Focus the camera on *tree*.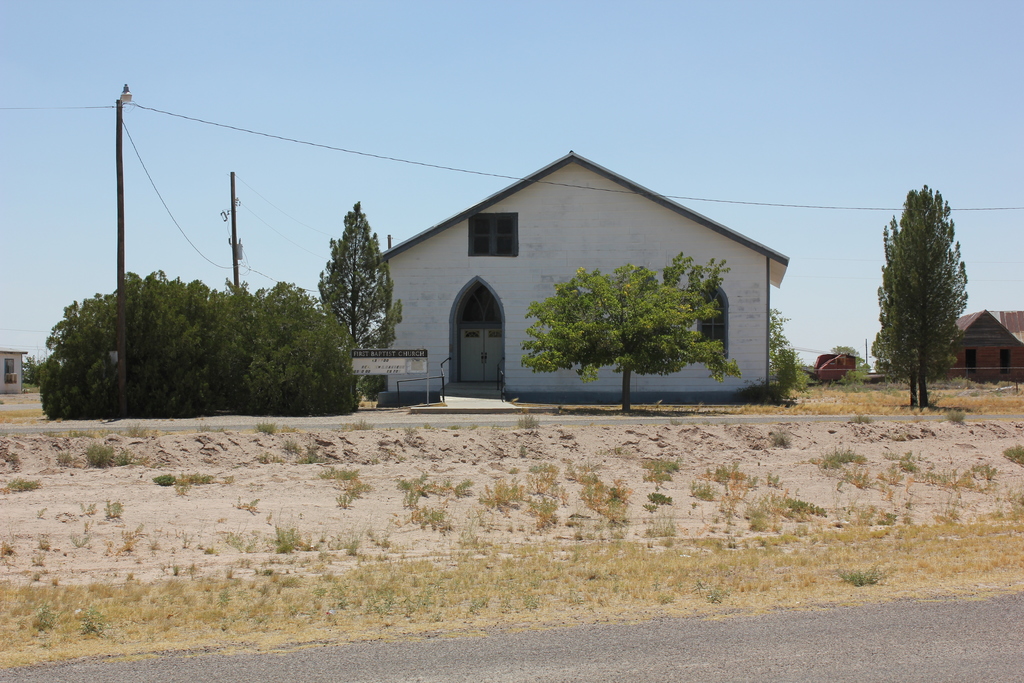
Focus region: box=[873, 184, 967, 413].
